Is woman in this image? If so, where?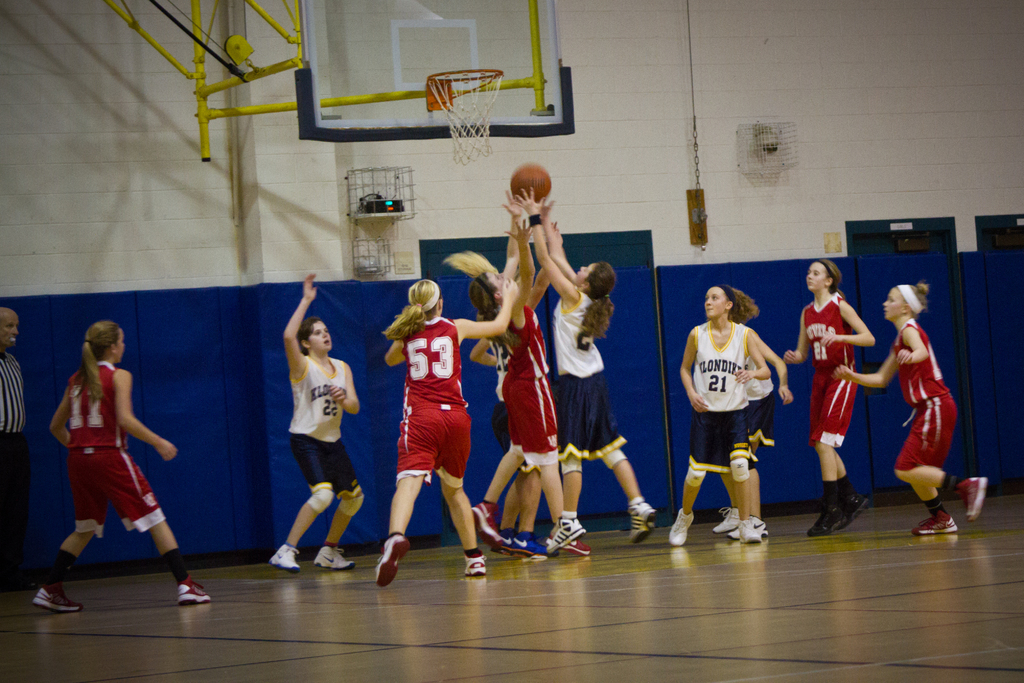
Yes, at bbox=[695, 284, 792, 542].
